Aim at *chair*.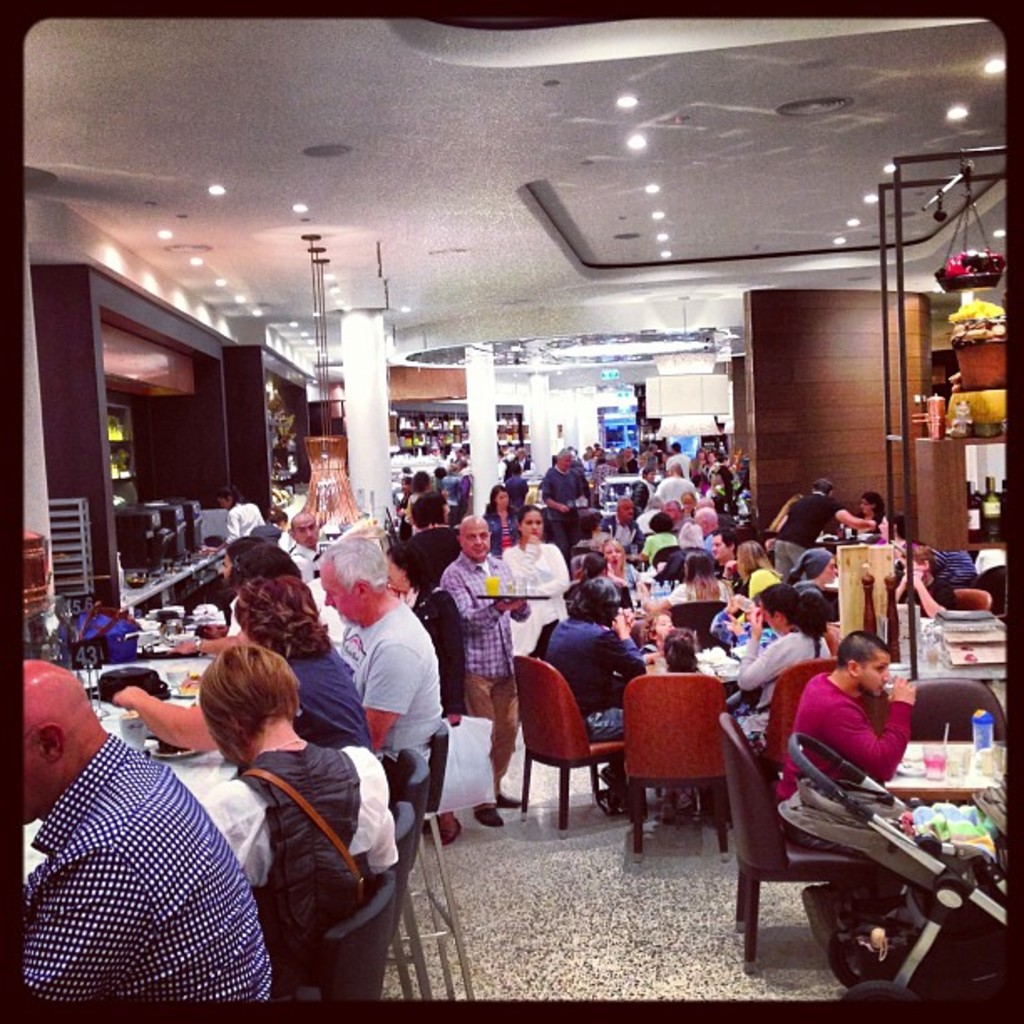
Aimed at BBox(753, 661, 843, 785).
